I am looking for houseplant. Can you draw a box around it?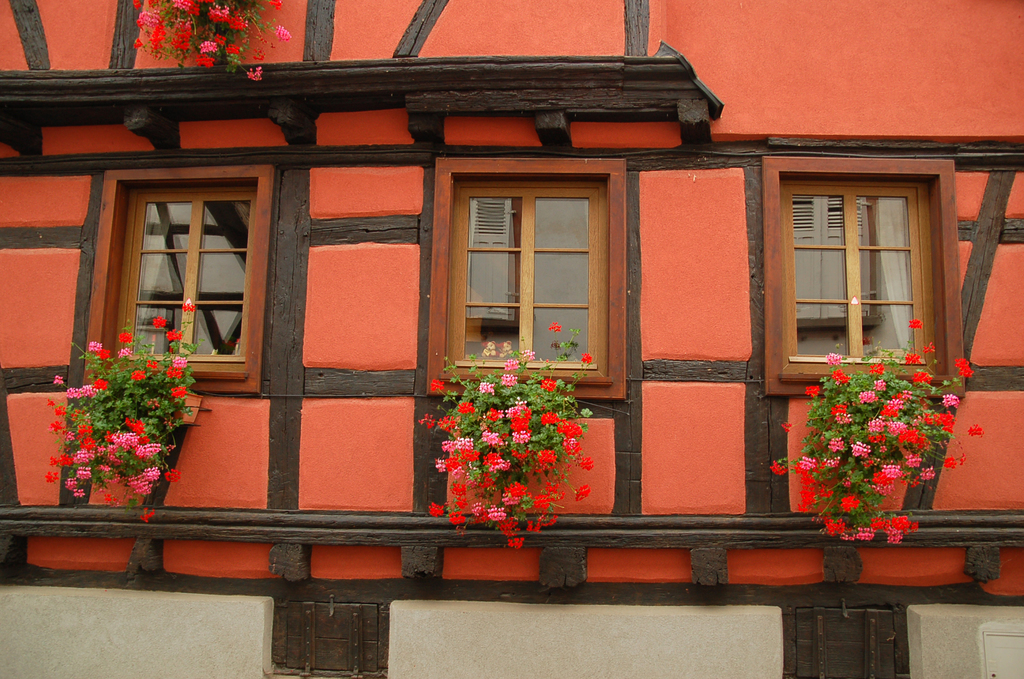
Sure, the bounding box is 52:345:194:515.
